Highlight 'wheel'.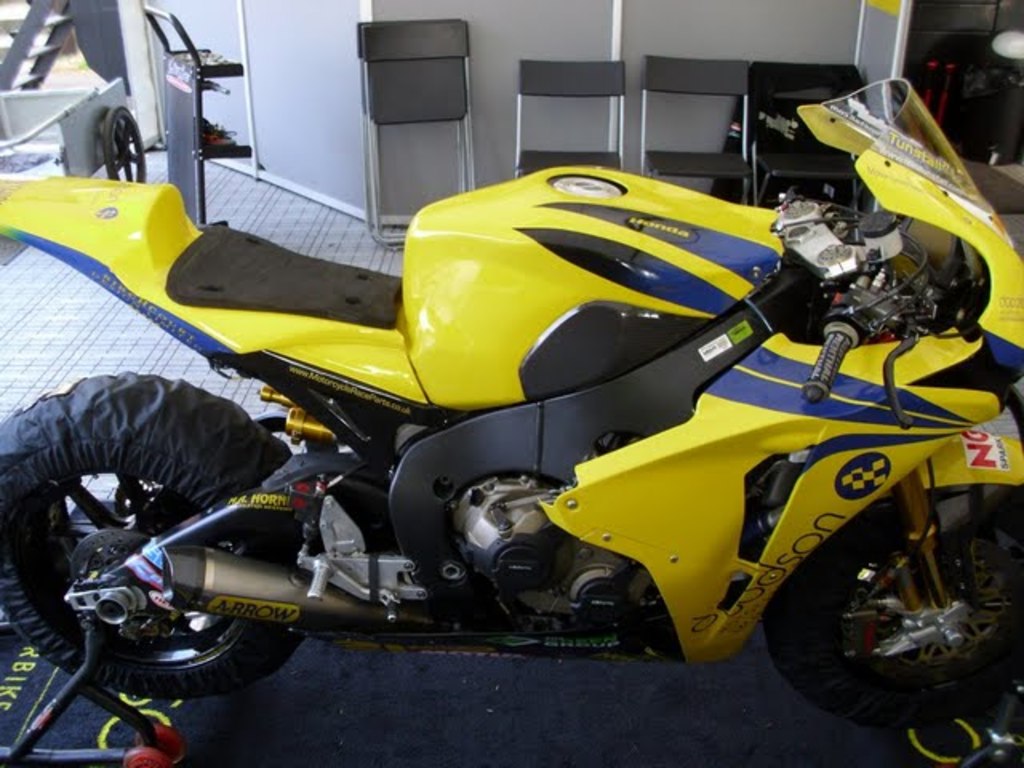
Highlighted region: x1=757, y1=454, x2=1022, y2=747.
